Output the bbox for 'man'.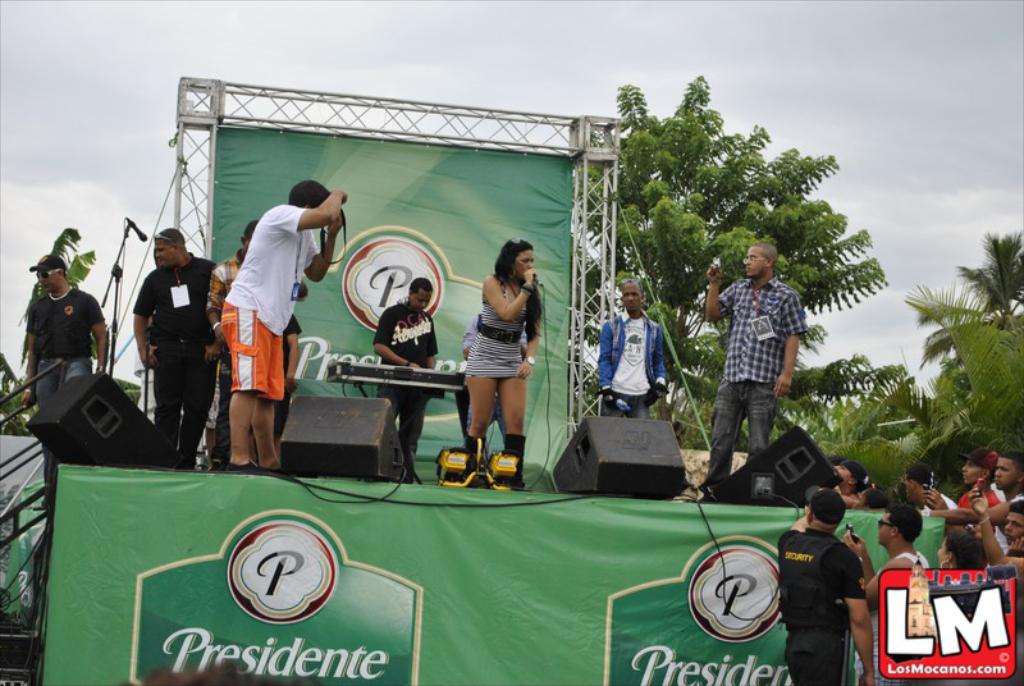
box=[925, 451, 1000, 509].
